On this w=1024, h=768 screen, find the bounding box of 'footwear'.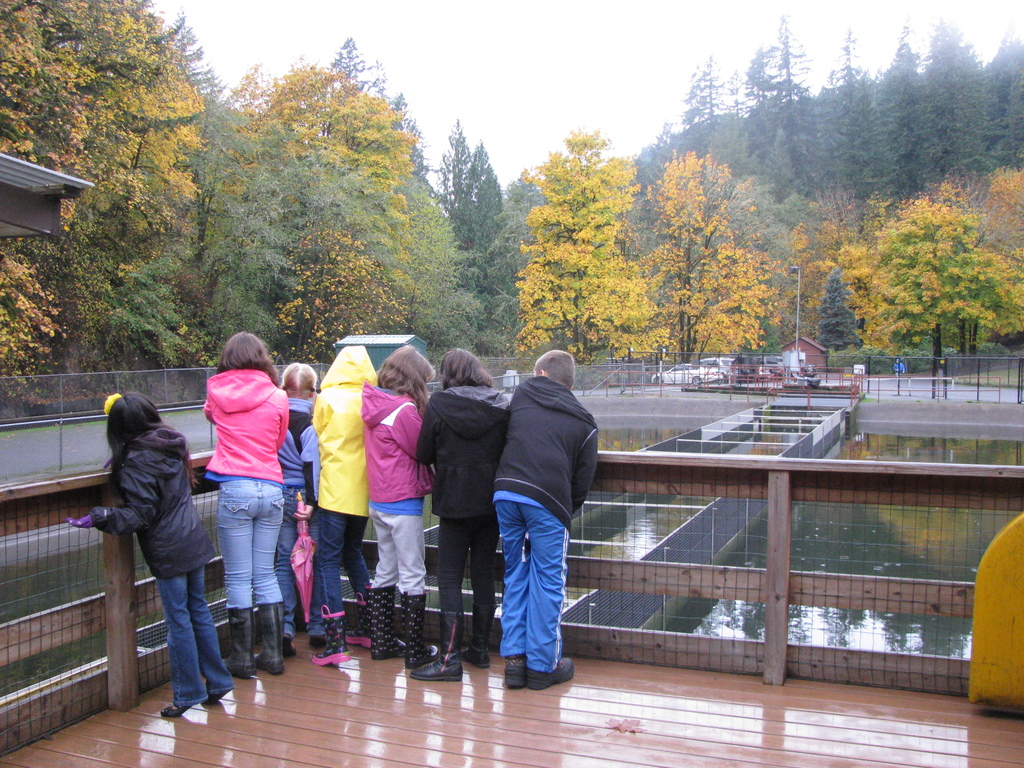
Bounding box: x1=410 y1=605 x2=460 y2=680.
